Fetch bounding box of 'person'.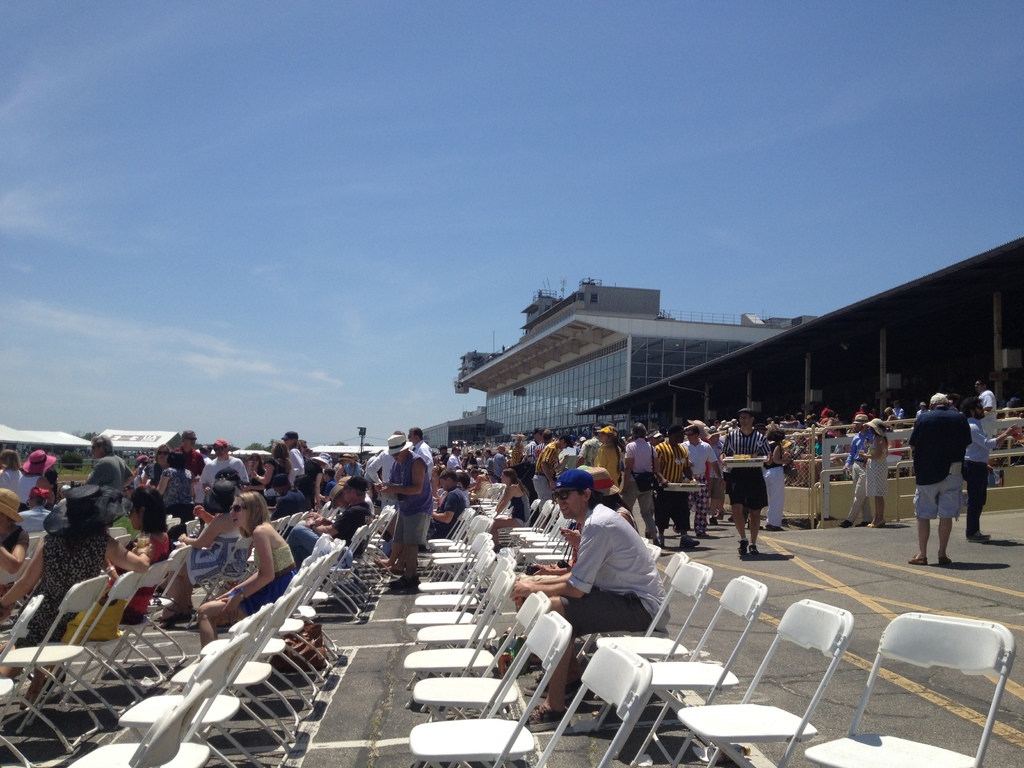
Bbox: (left=922, top=376, right=999, bottom=575).
